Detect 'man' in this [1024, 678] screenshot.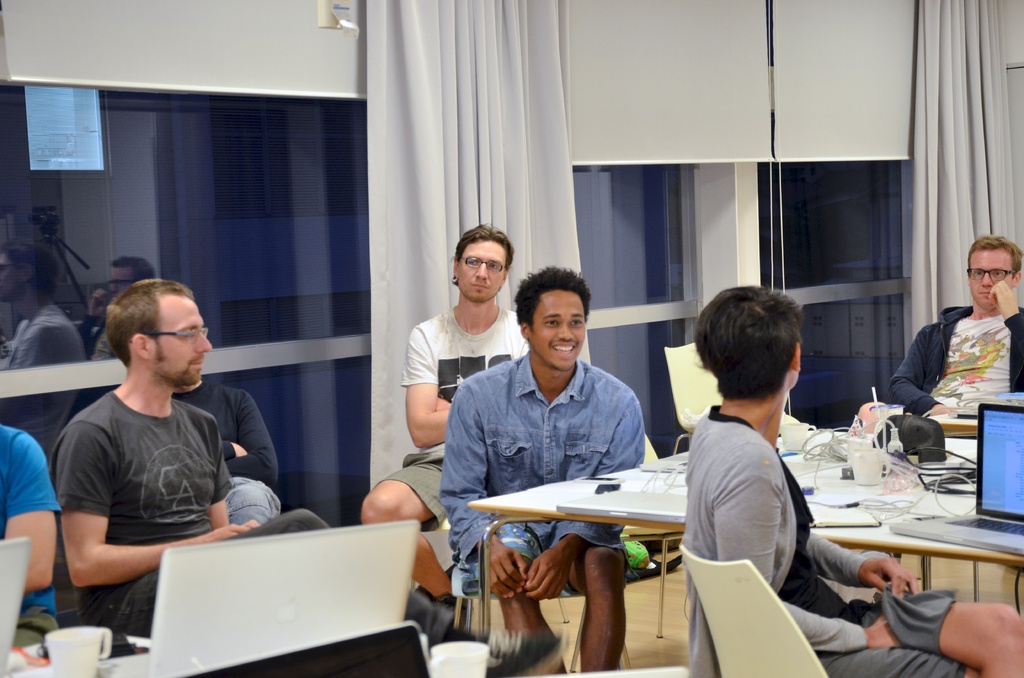
Detection: rect(49, 278, 330, 642).
